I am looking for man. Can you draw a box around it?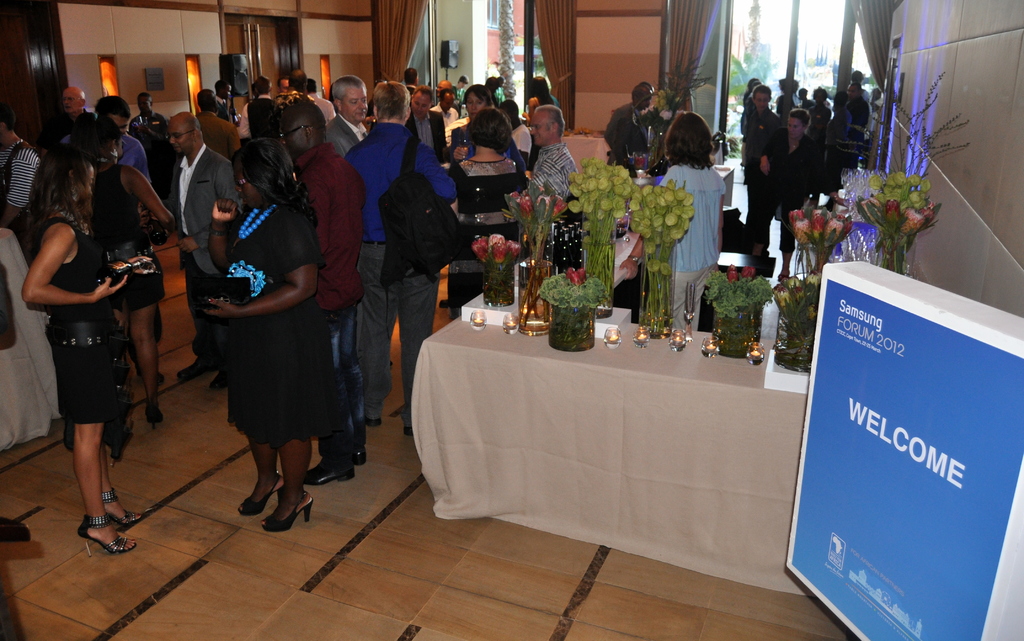
Sure, the bounding box is locate(522, 97, 564, 212).
